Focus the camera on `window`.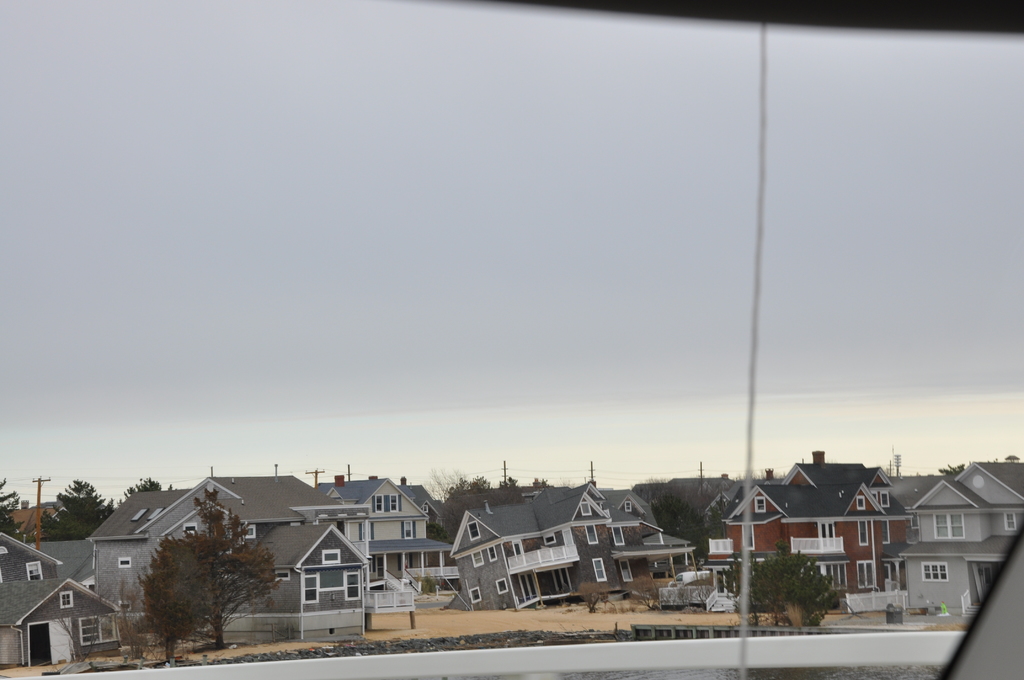
Focus region: region(303, 576, 320, 607).
